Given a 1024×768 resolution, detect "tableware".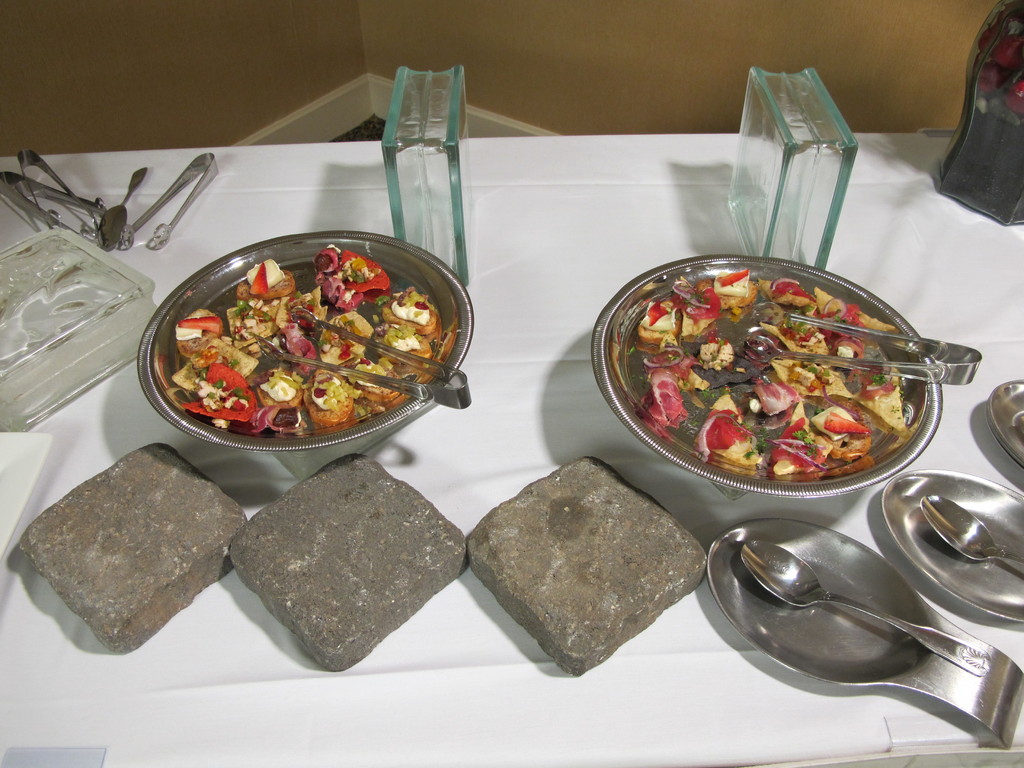
rect(877, 476, 1023, 626).
